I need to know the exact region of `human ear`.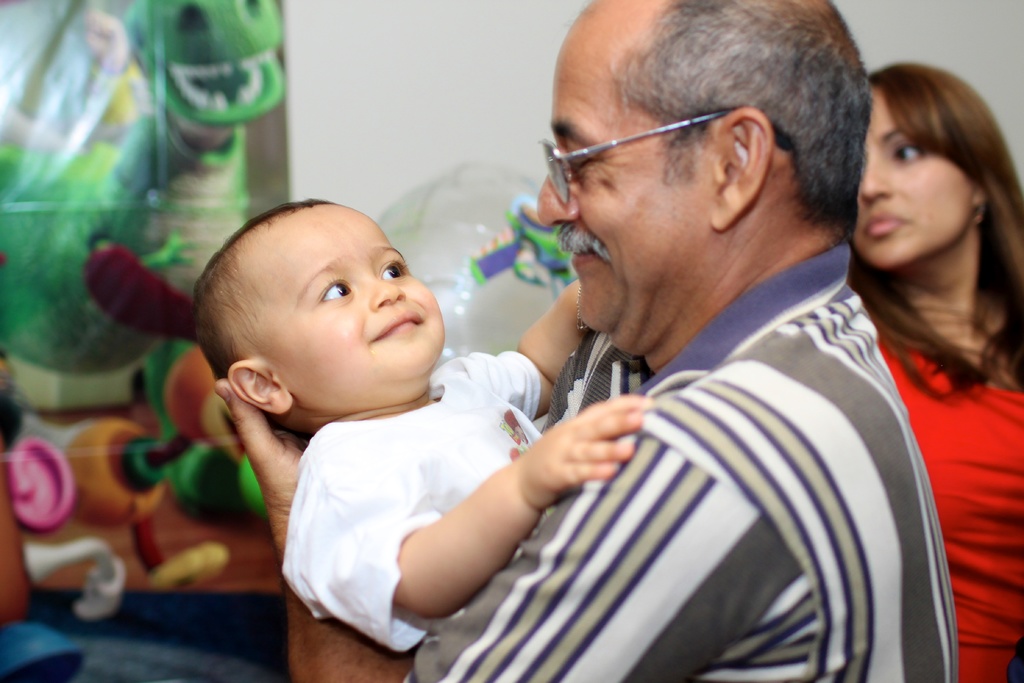
Region: [left=705, top=105, right=771, bottom=229].
